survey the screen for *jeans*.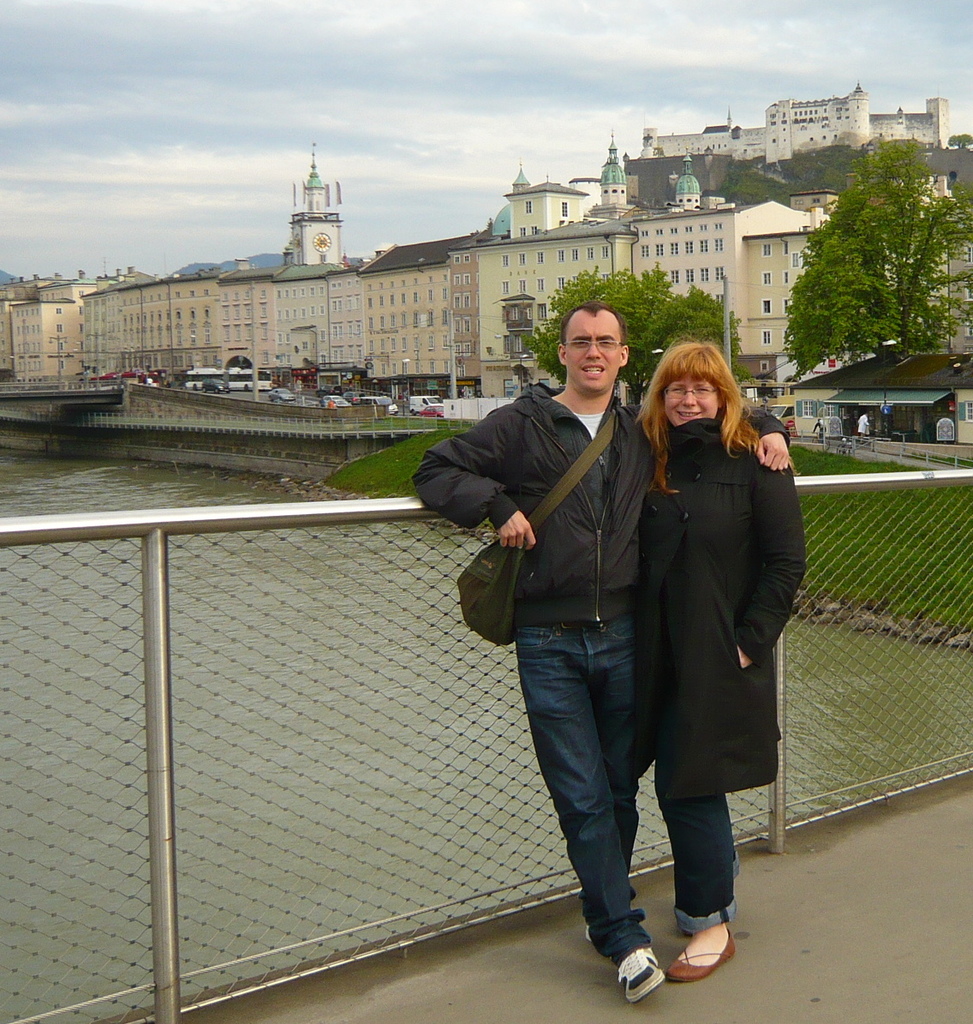
Survey found: rect(514, 572, 713, 980).
